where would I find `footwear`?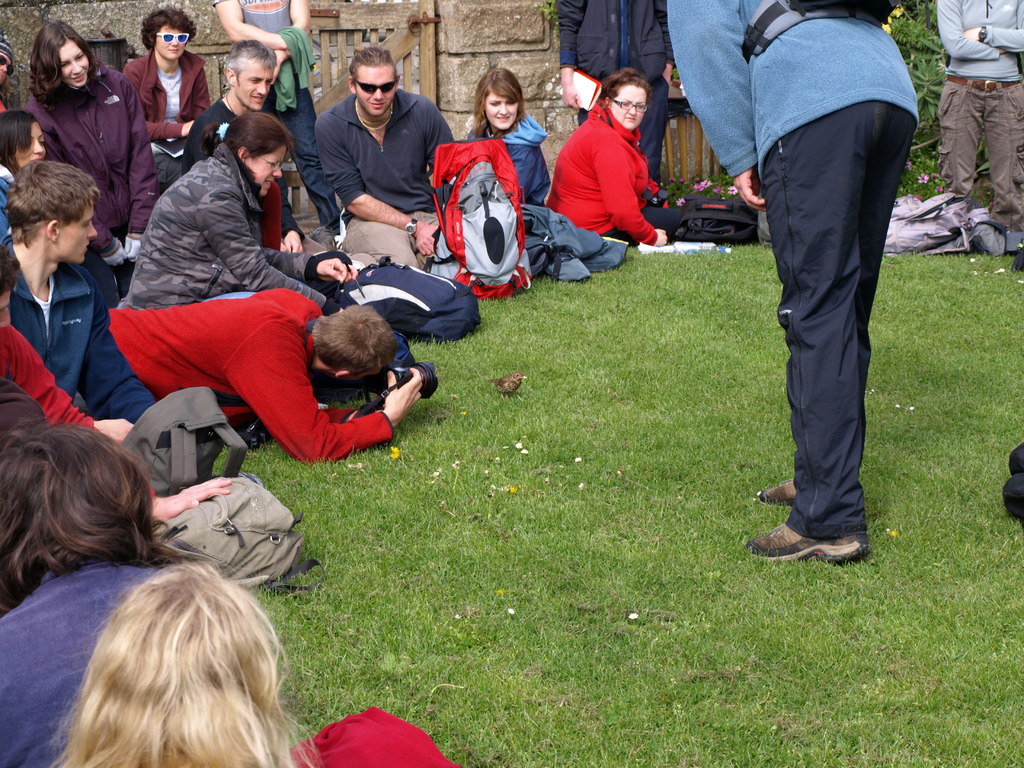
At {"x1": 748, "y1": 520, "x2": 868, "y2": 573}.
